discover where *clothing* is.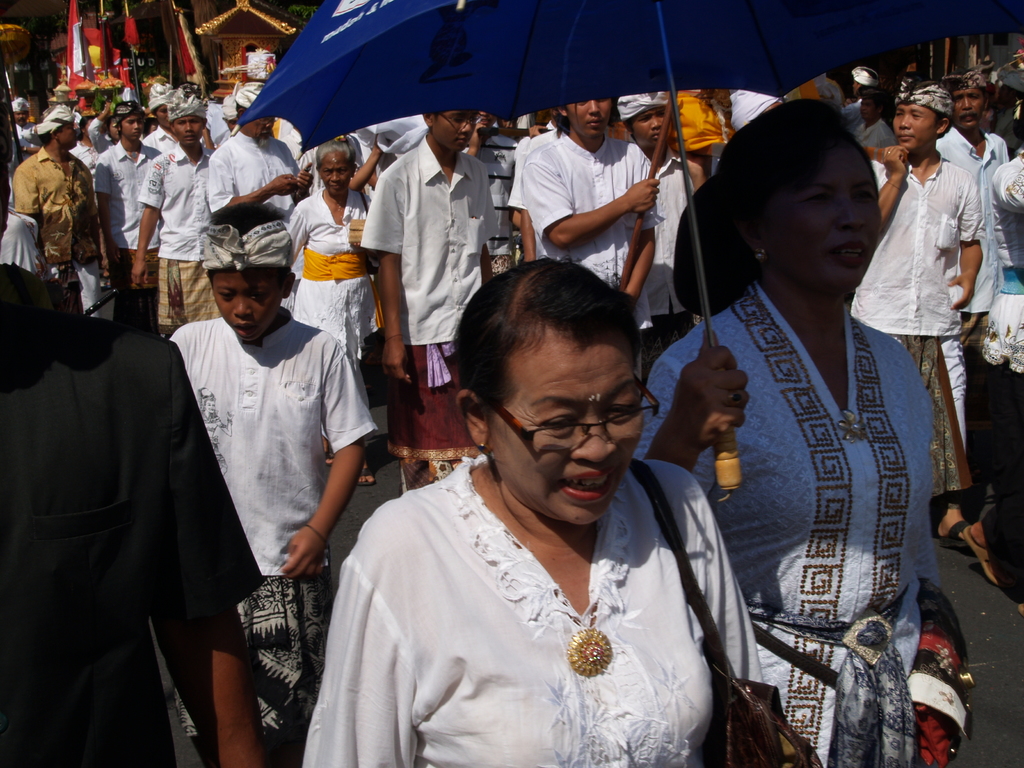
Discovered at 3 209 45 278.
